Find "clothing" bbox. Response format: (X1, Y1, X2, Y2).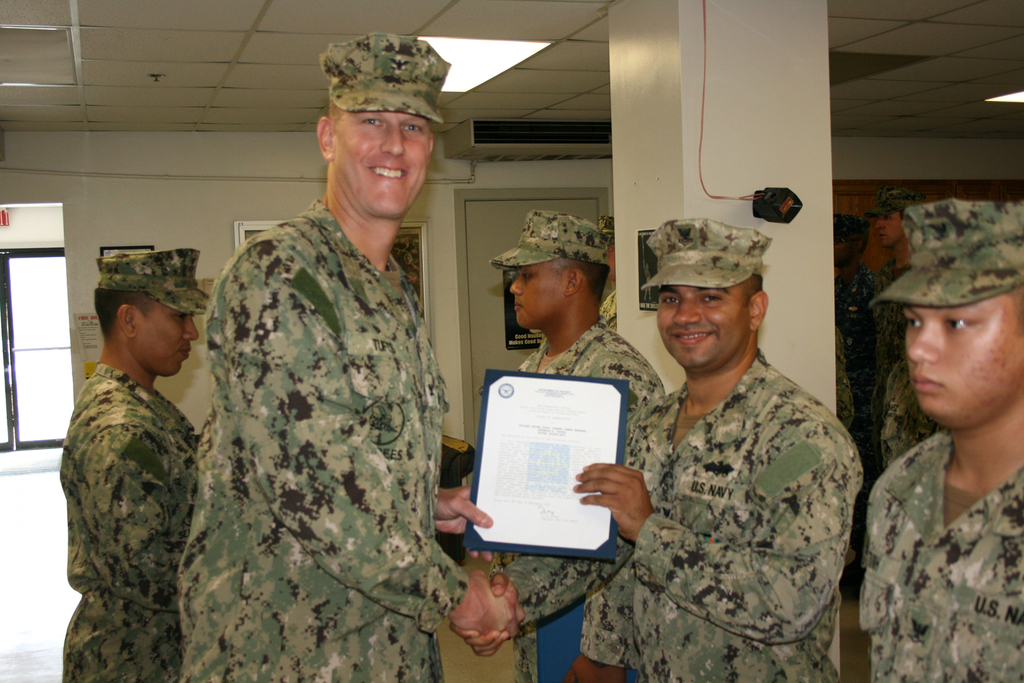
(63, 364, 200, 682).
